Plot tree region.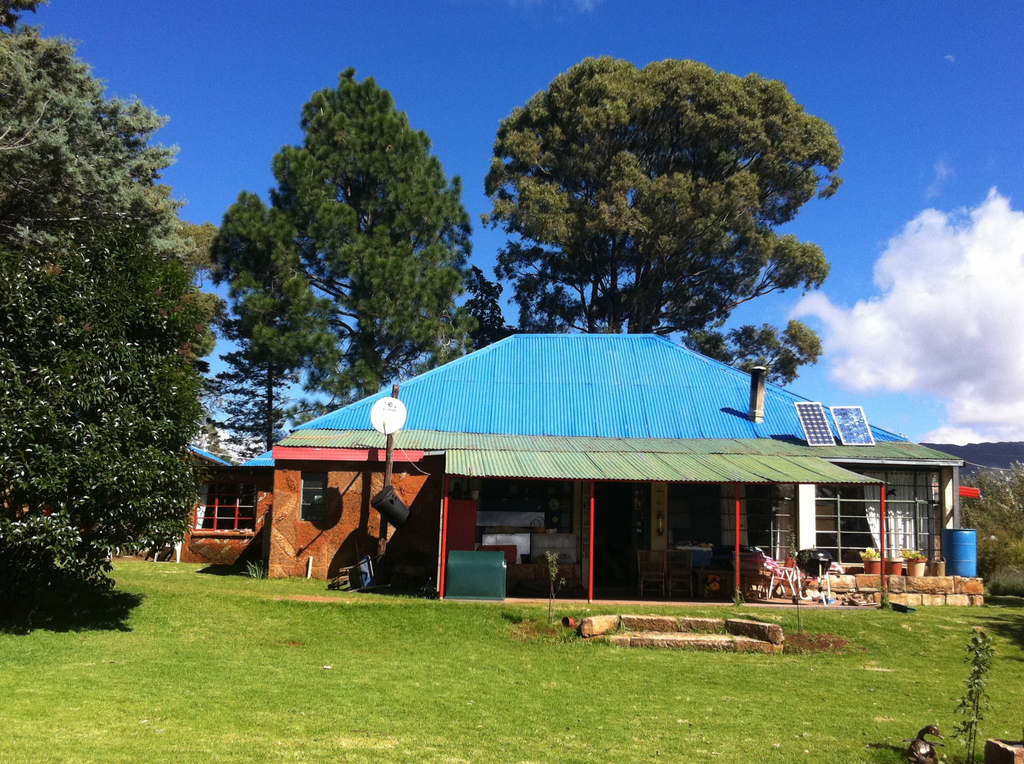
Plotted at detection(205, 69, 492, 406).
